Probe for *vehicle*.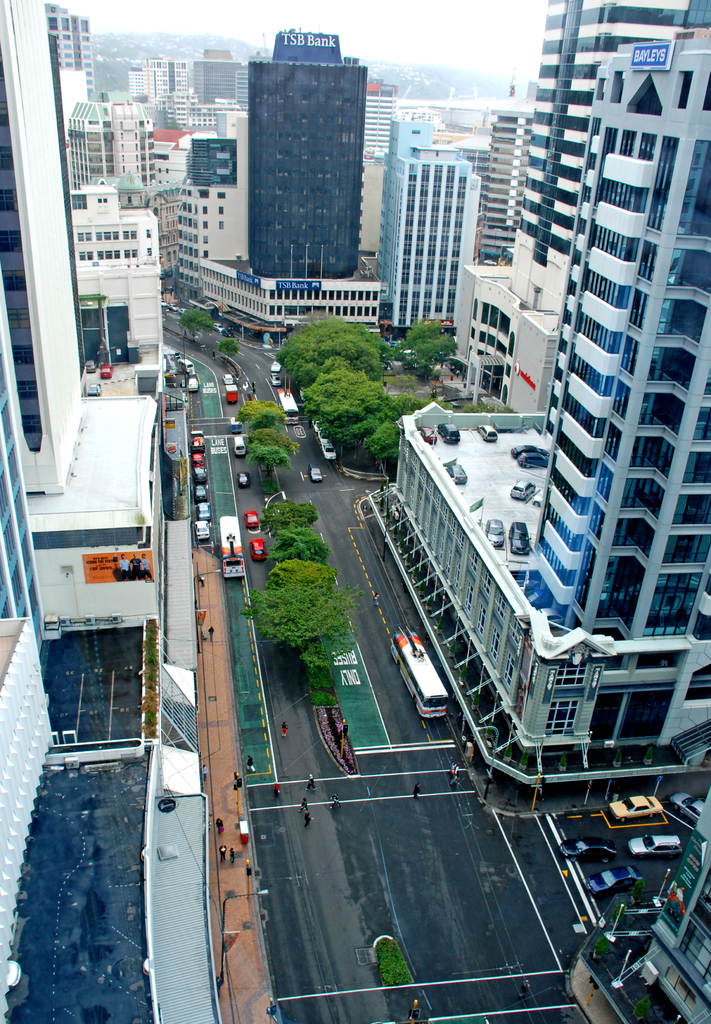
Probe result: left=238, top=470, right=250, bottom=486.
